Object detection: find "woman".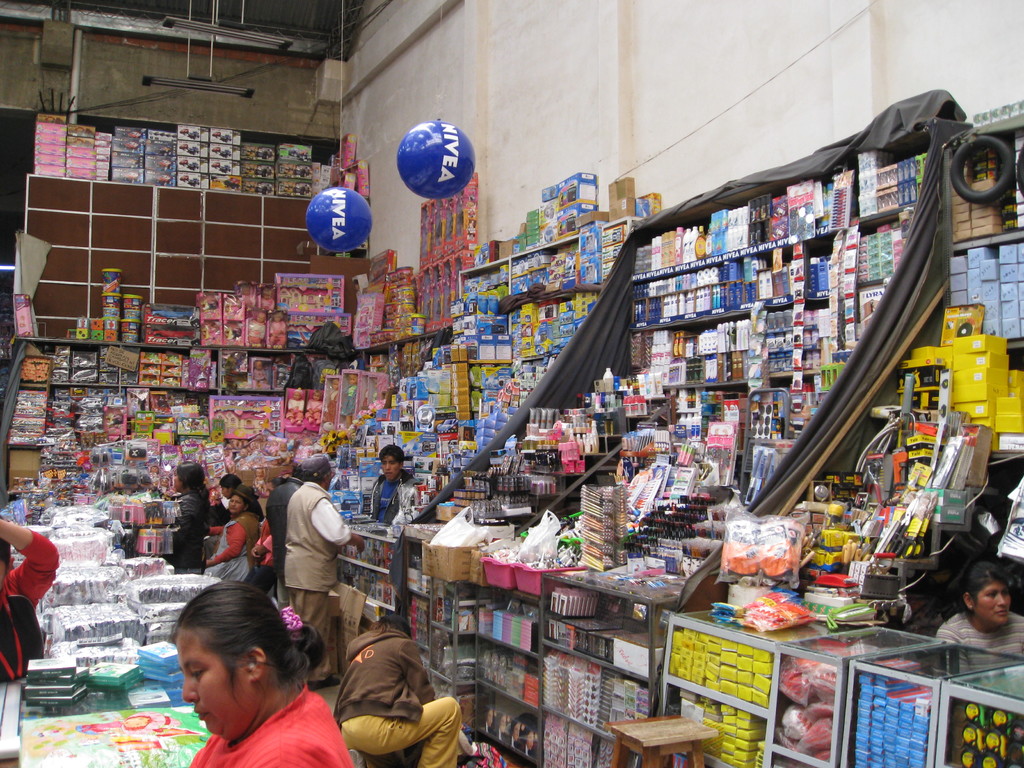
[x1=167, y1=455, x2=211, y2=568].
